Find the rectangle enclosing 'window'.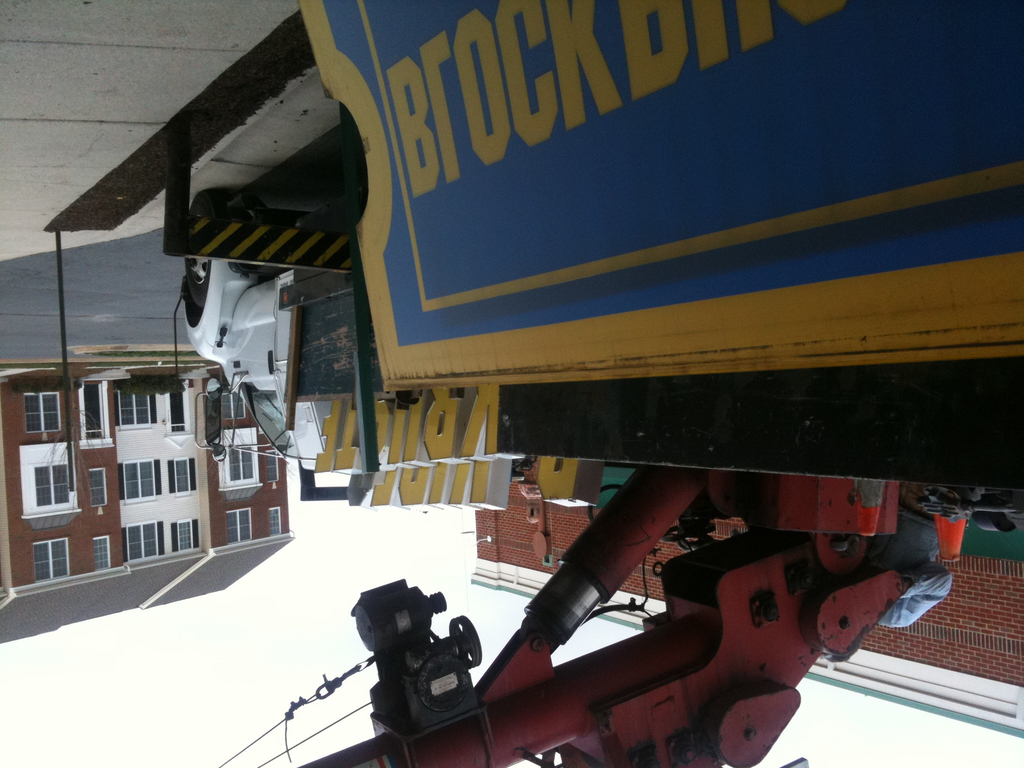
pyautogui.locateOnScreen(122, 393, 150, 424).
